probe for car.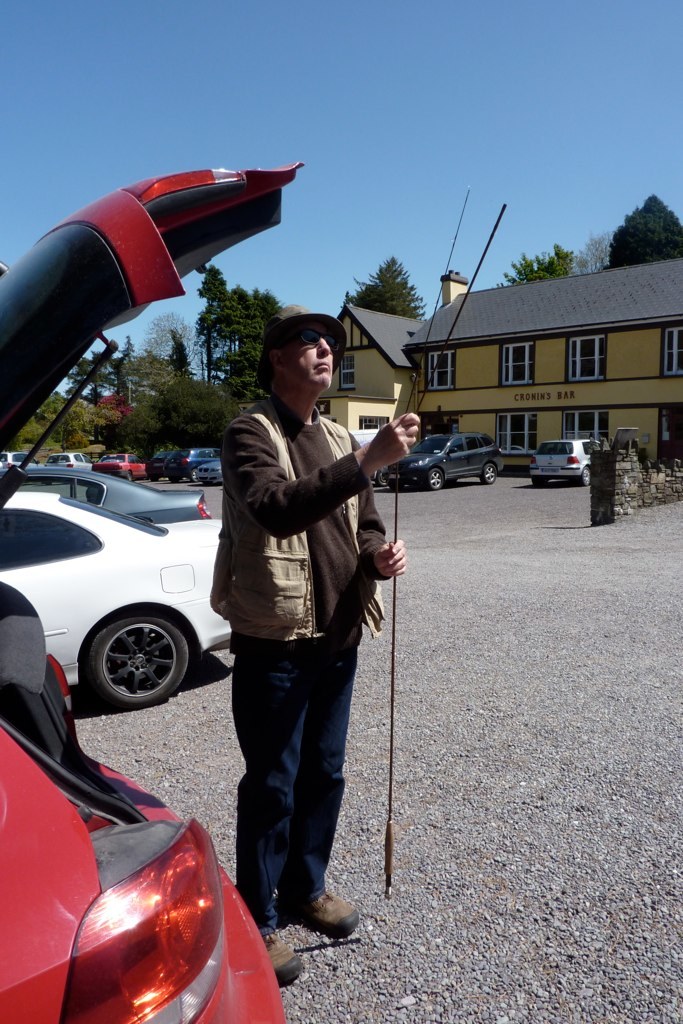
Probe result: 0, 494, 237, 711.
